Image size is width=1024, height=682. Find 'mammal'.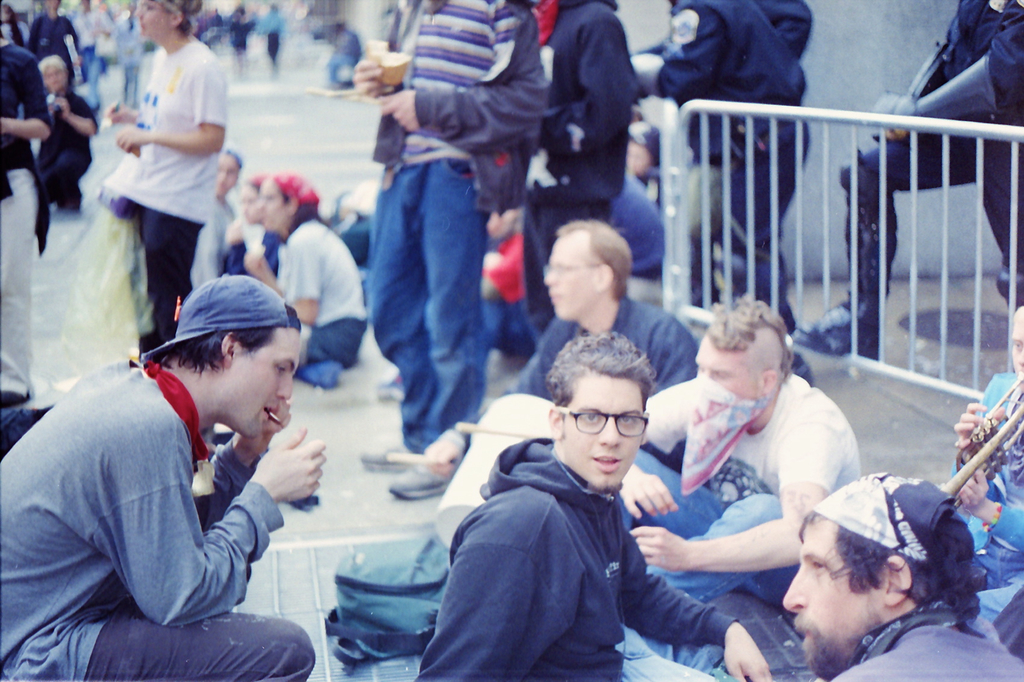
l=611, t=285, r=865, b=652.
